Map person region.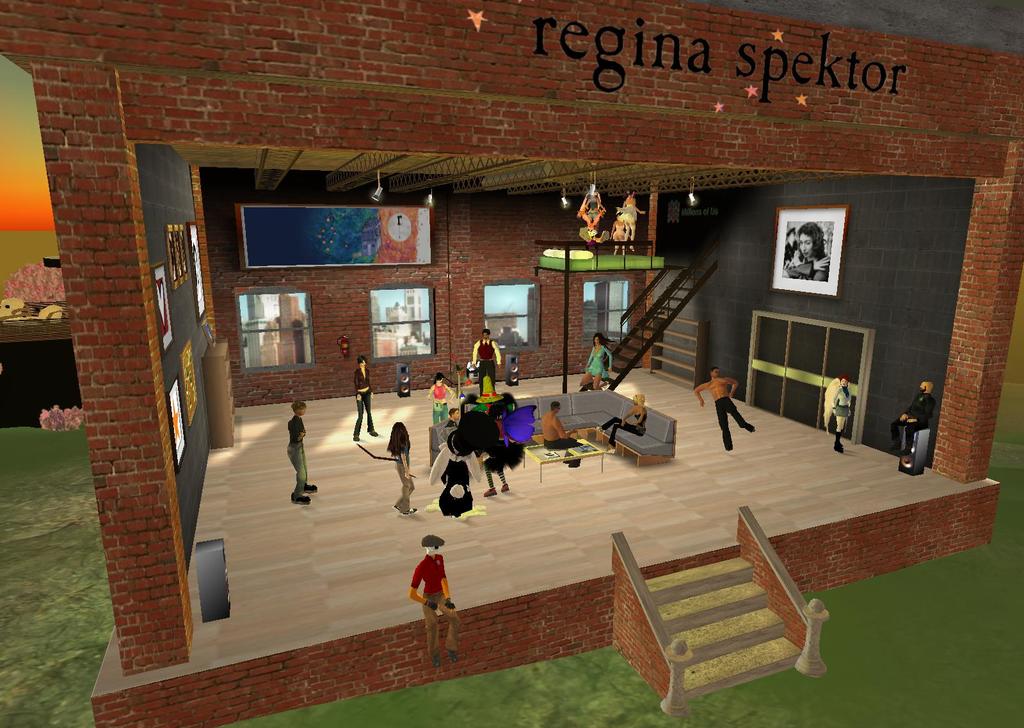
Mapped to x1=401 y1=544 x2=452 y2=636.
